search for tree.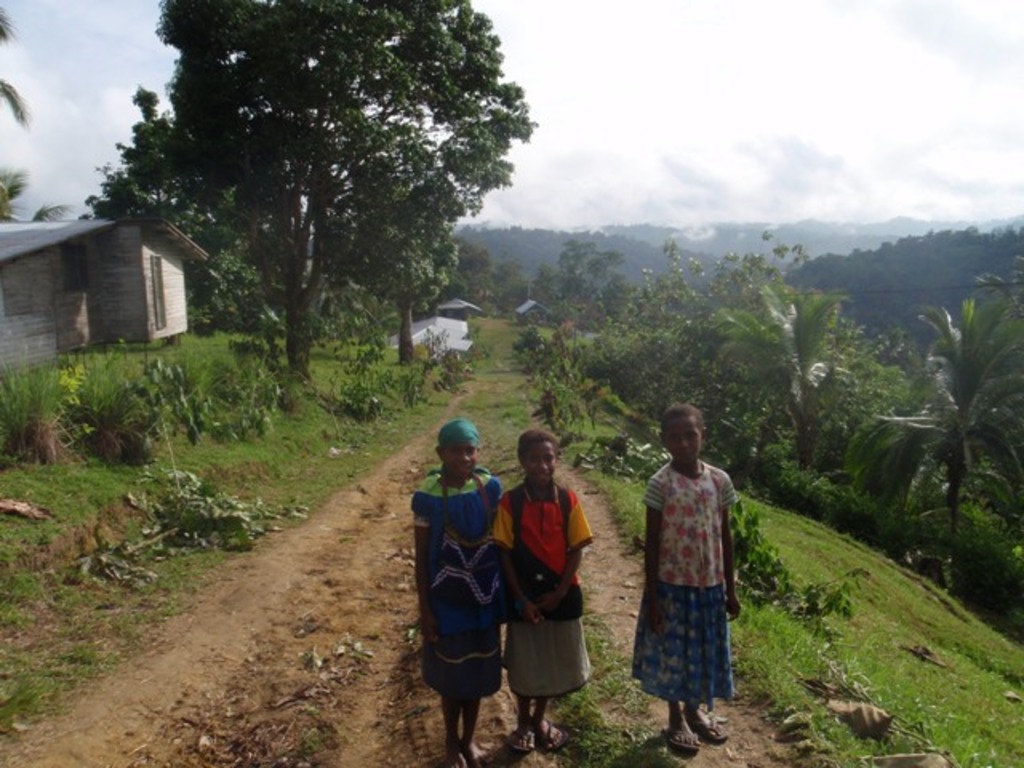
Found at x1=352 y1=150 x2=462 y2=366.
